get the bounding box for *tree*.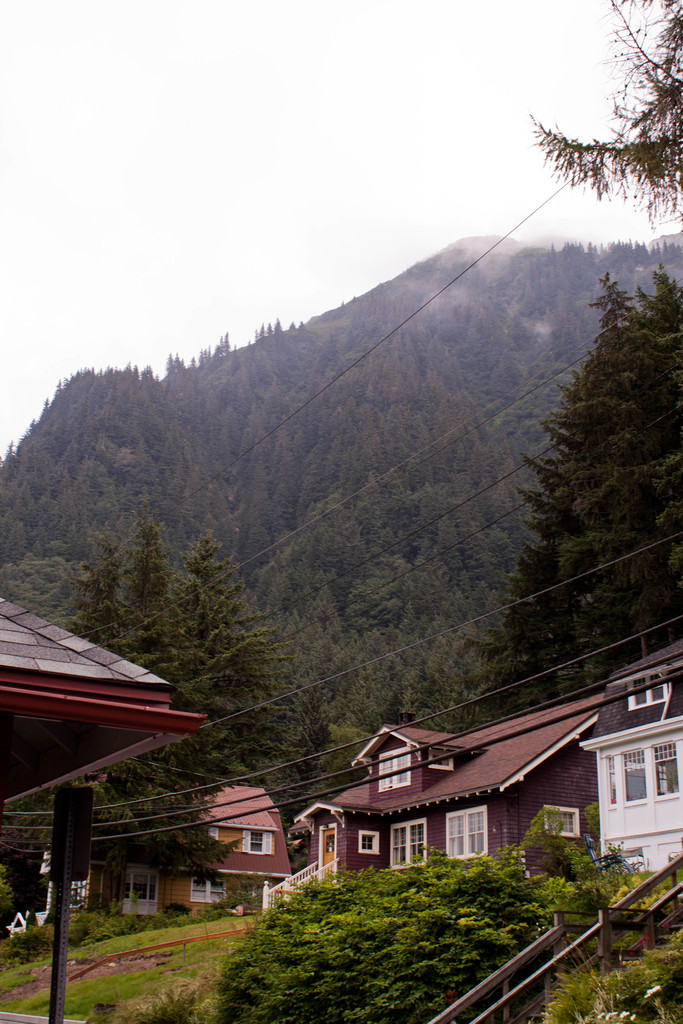
<bbox>210, 848, 598, 1023</bbox>.
